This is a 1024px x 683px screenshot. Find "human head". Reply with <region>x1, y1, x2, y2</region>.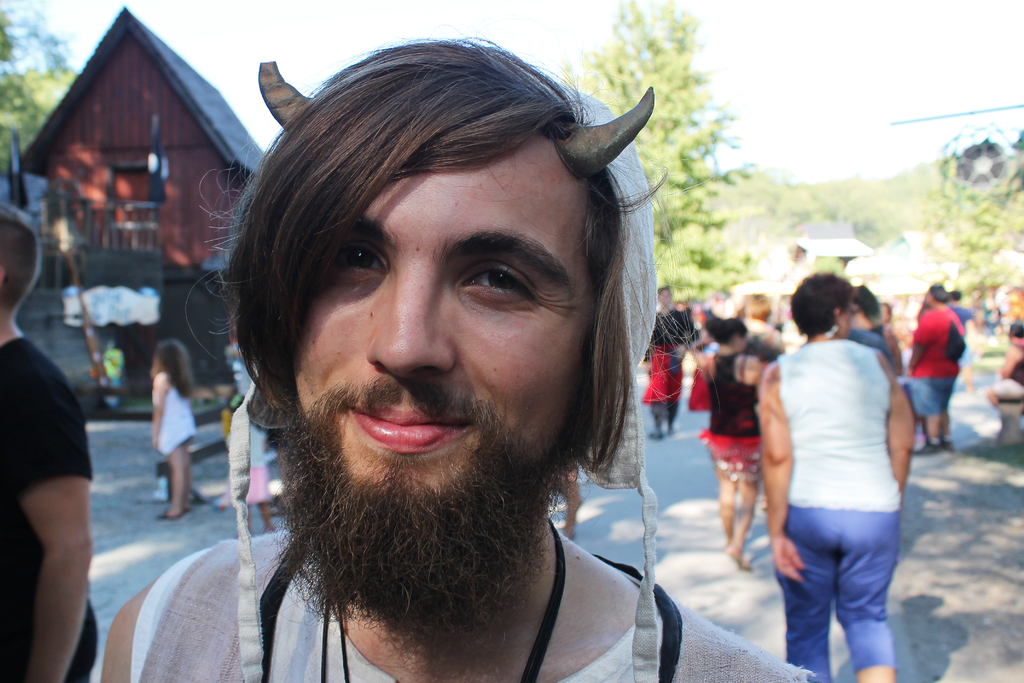
<region>852, 281, 884, 336</region>.
